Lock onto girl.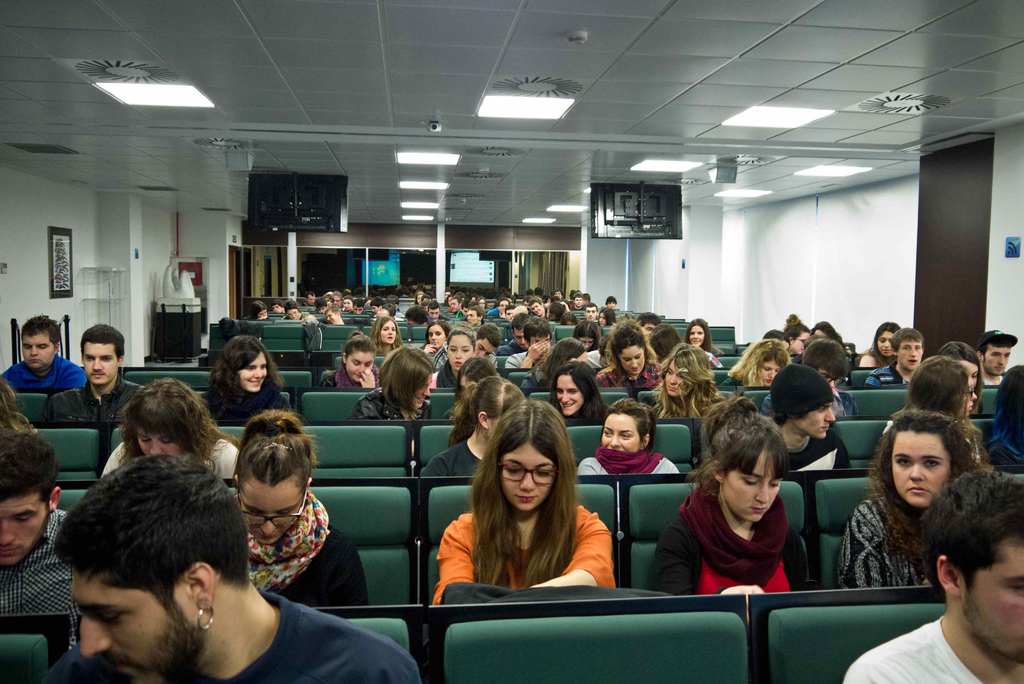
Locked: 319,332,378,387.
